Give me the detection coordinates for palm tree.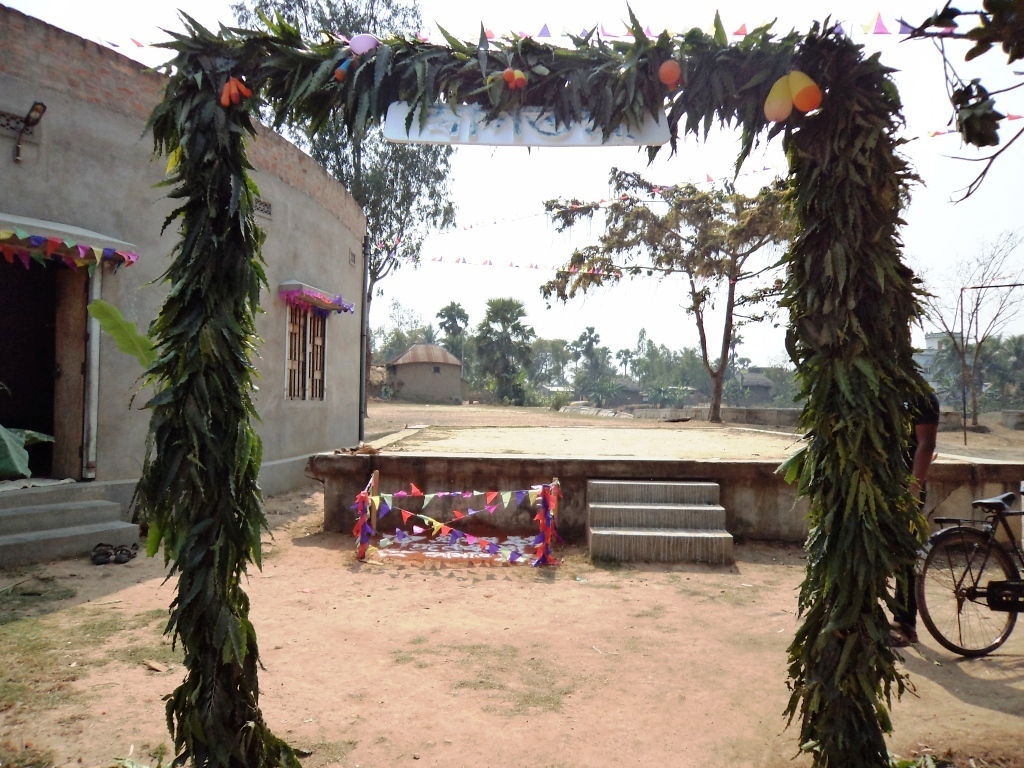
rect(465, 286, 524, 385).
